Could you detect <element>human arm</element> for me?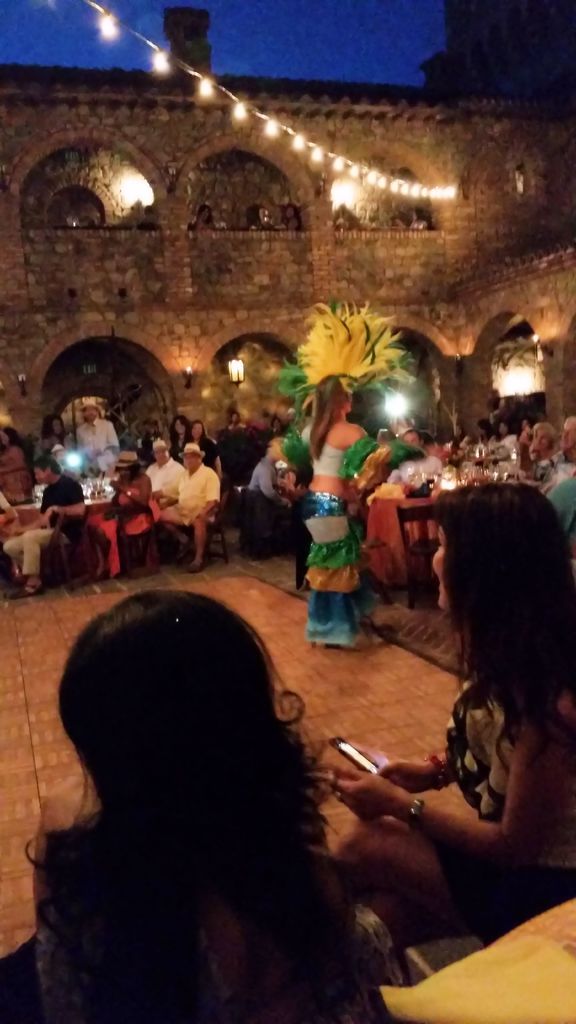
Detection result: l=200, t=476, r=225, b=518.
